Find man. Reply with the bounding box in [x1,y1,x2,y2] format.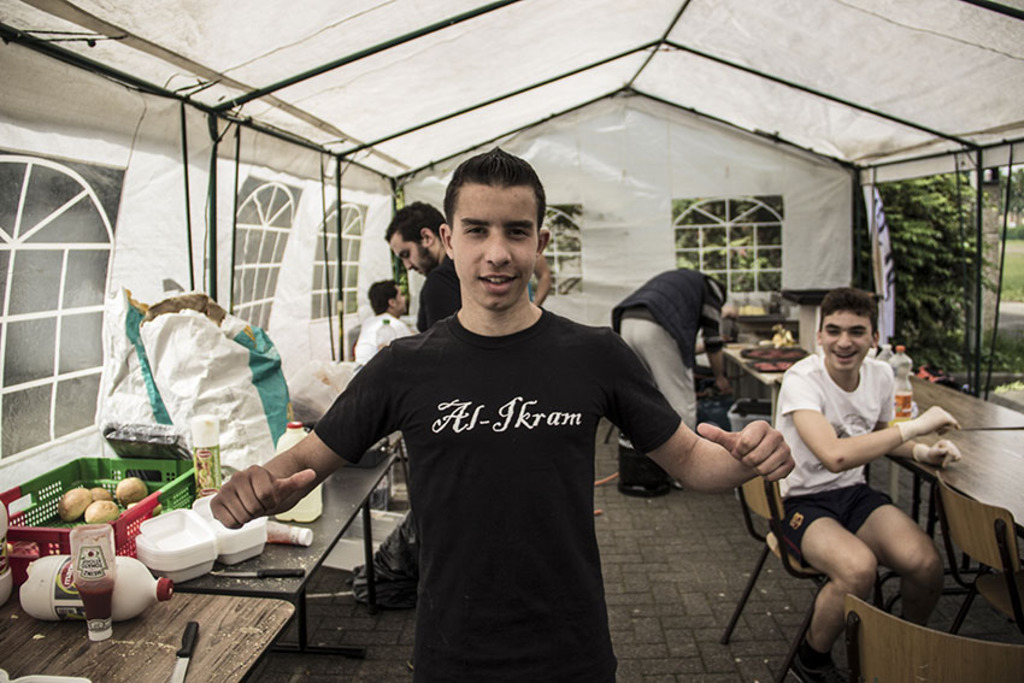
[773,287,964,682].
